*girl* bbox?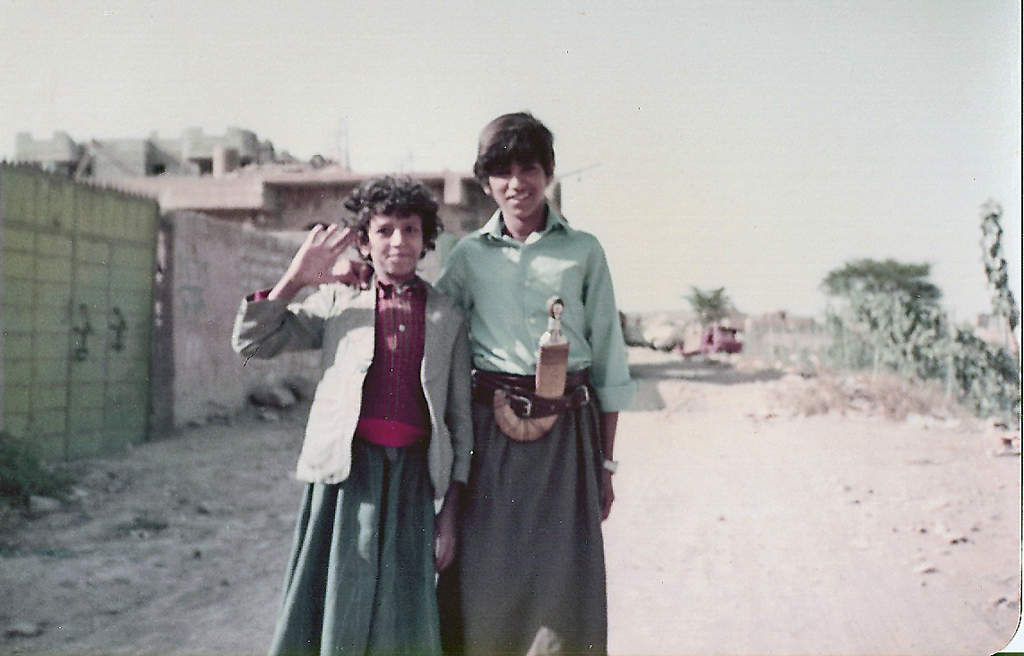
<box>428,108,632,655</box>
